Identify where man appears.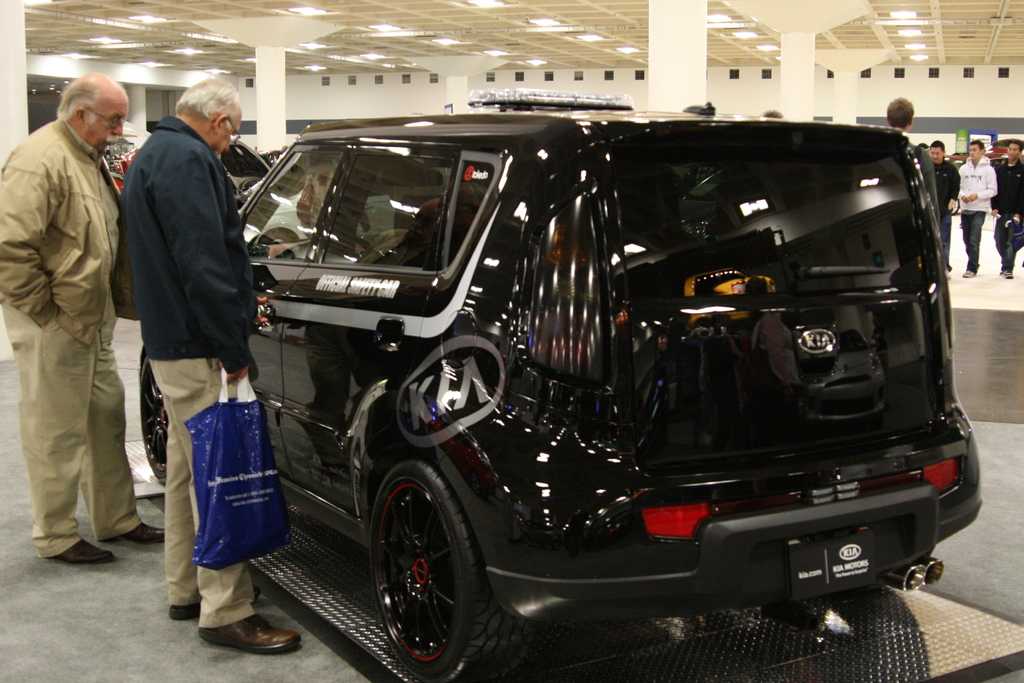
Appears at detection(925, 136, 961, 281).
